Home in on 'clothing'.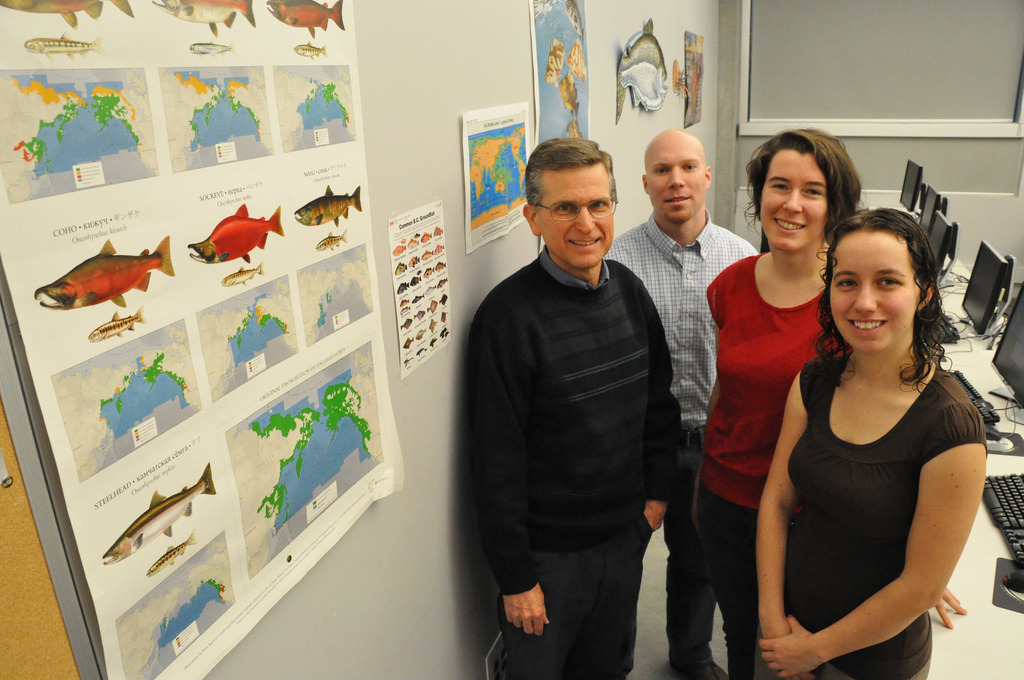
Homed in at (x1=465, y1=243, x2=685, y2=679).
